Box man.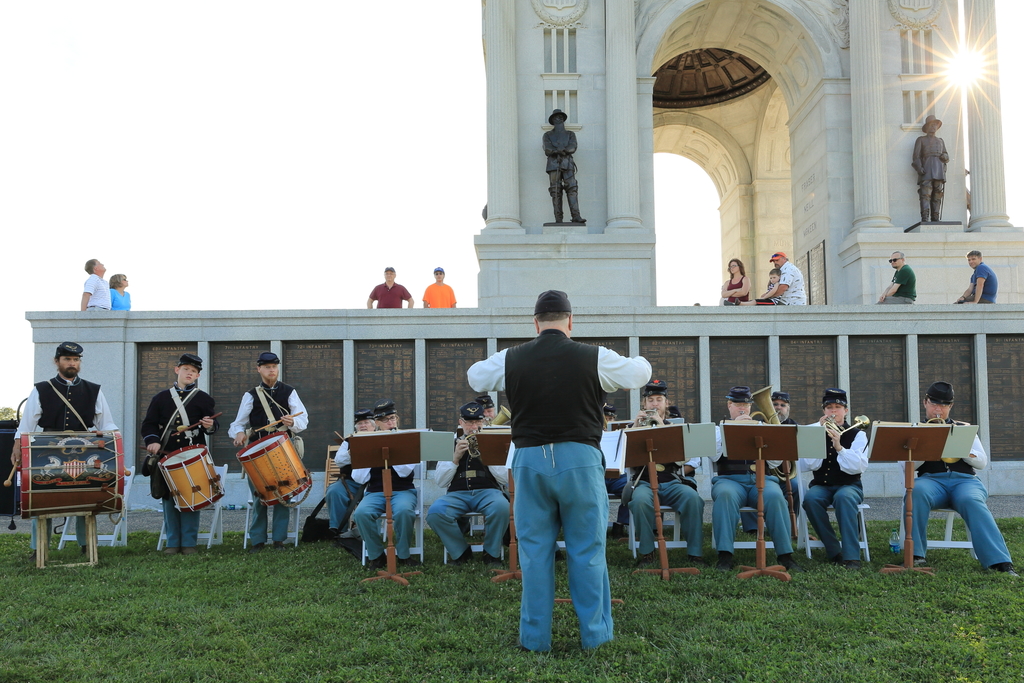
crop(323, 415, 380, 539).
